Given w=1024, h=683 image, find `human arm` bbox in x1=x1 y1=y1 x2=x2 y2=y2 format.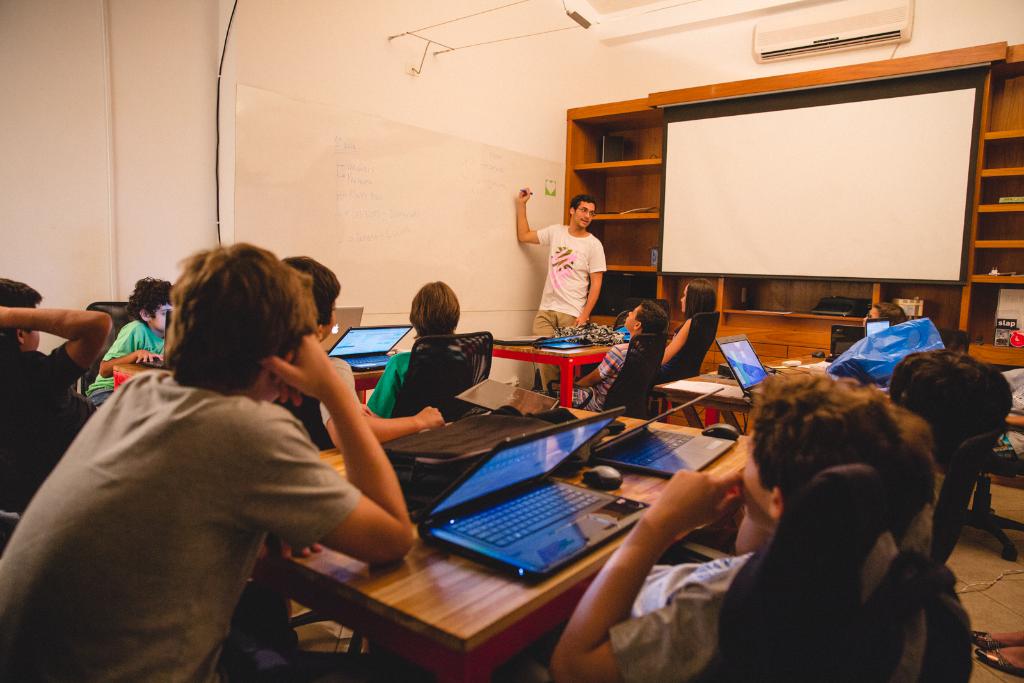
x1=98 y1=320 x2=167 y2=376.
